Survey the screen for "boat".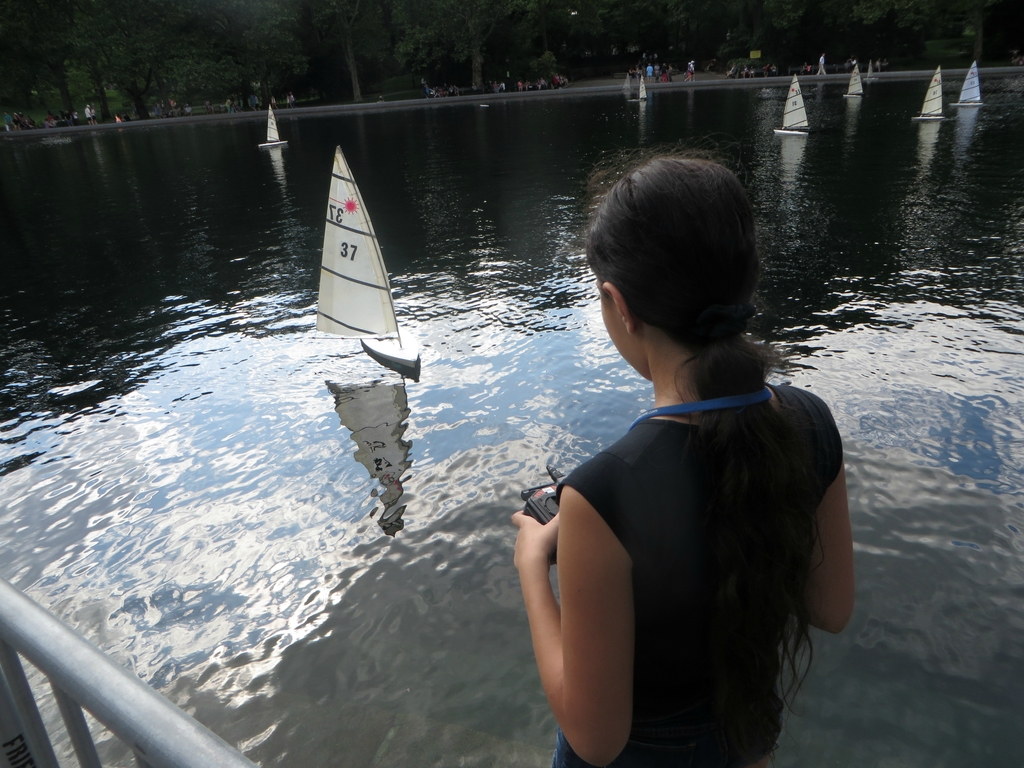
Survey found: <region>298, 137, 423, 392</region>.
